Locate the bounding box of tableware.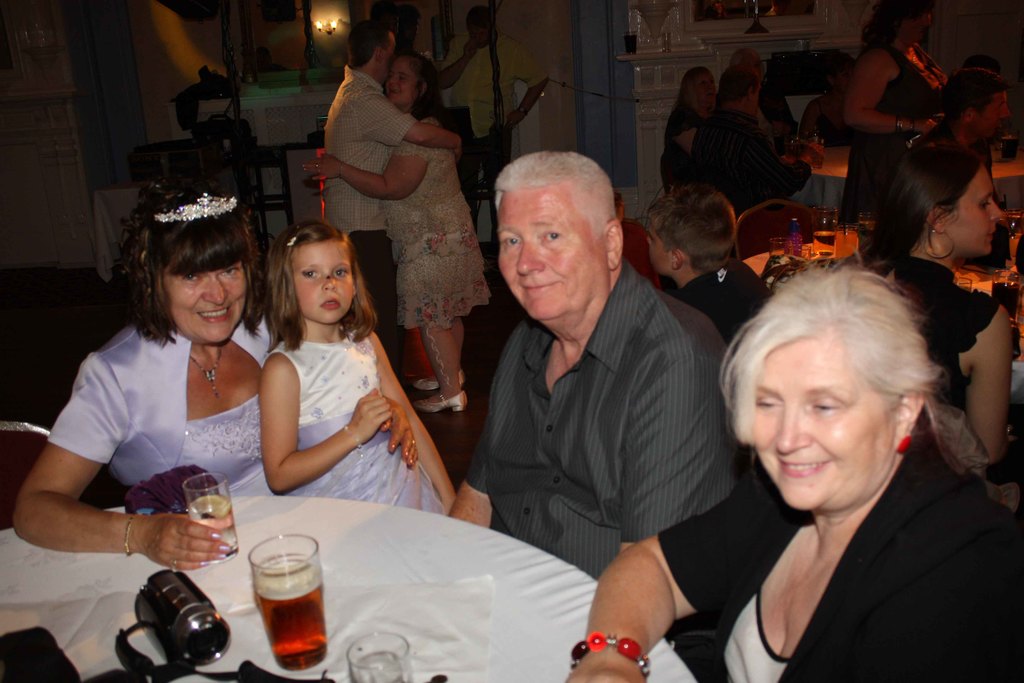
Bounding box: [234, 535, 330, 658].
